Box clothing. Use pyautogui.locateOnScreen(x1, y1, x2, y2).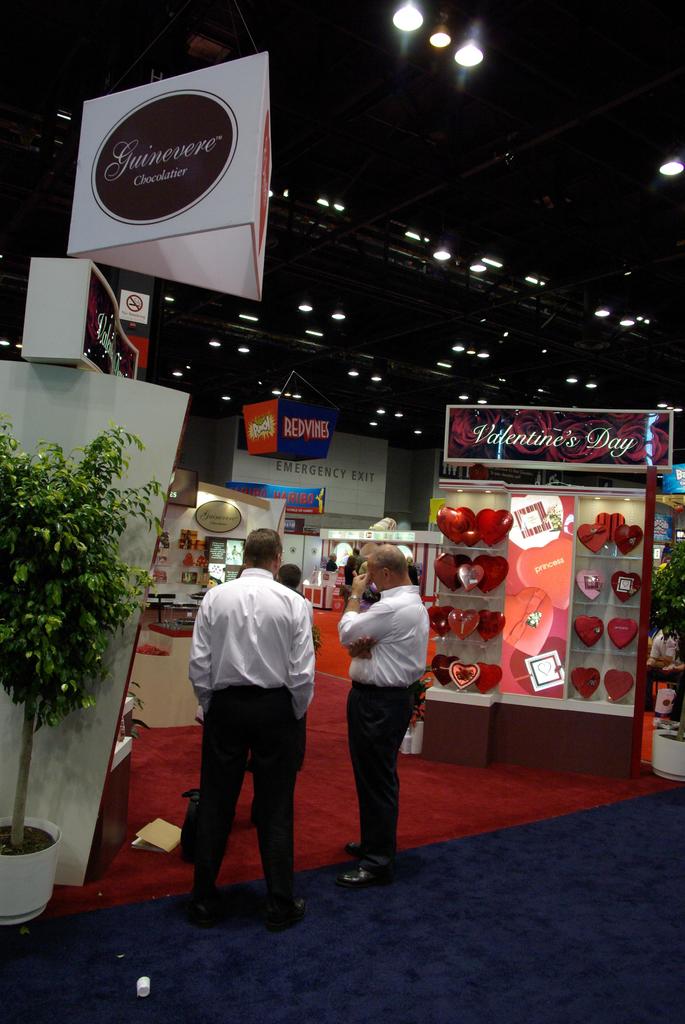
pyautogui.locateOnScreen(185, 547, 321, 894).
